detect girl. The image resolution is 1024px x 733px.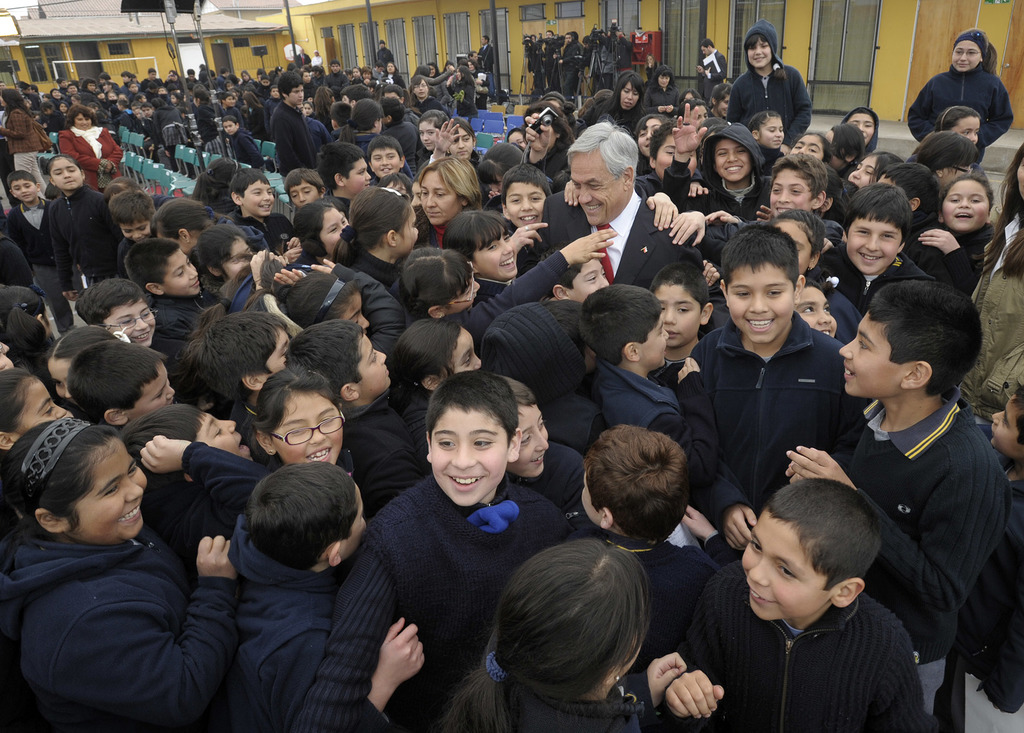
917 172 995 295.
